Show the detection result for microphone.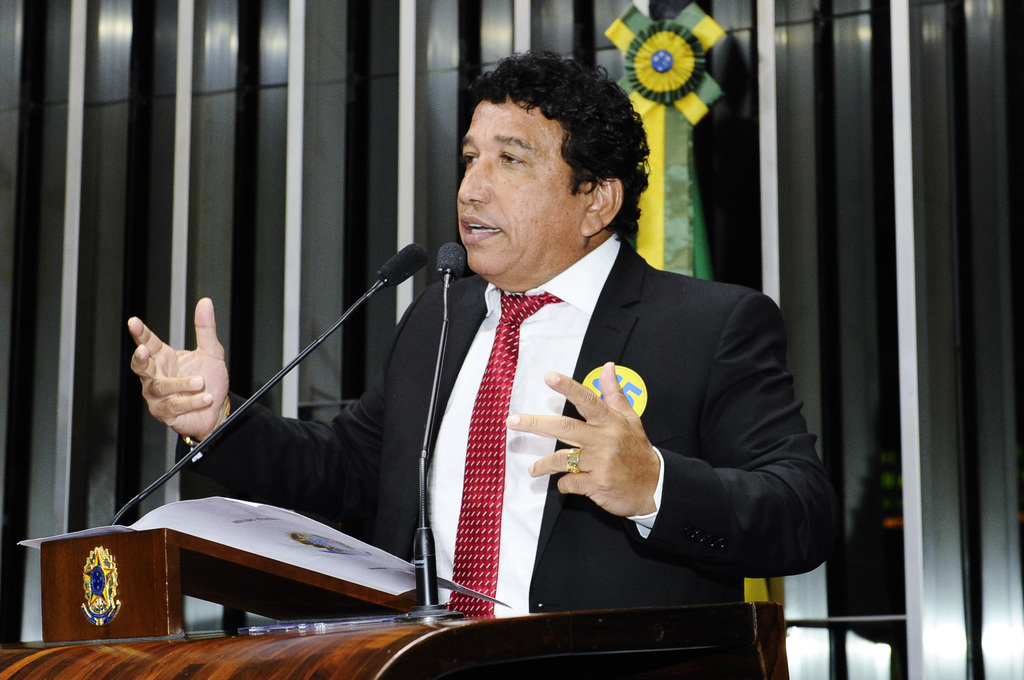
<box>378,243,431,287</box>.
